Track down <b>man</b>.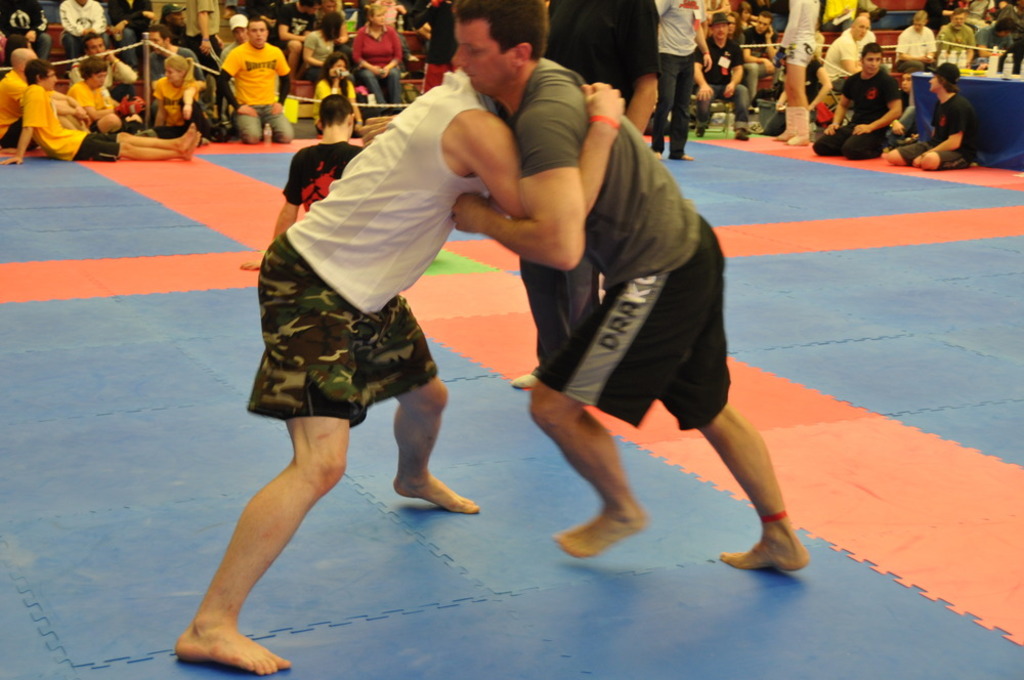
Tracked to crop(939, 11, 976, 69).
